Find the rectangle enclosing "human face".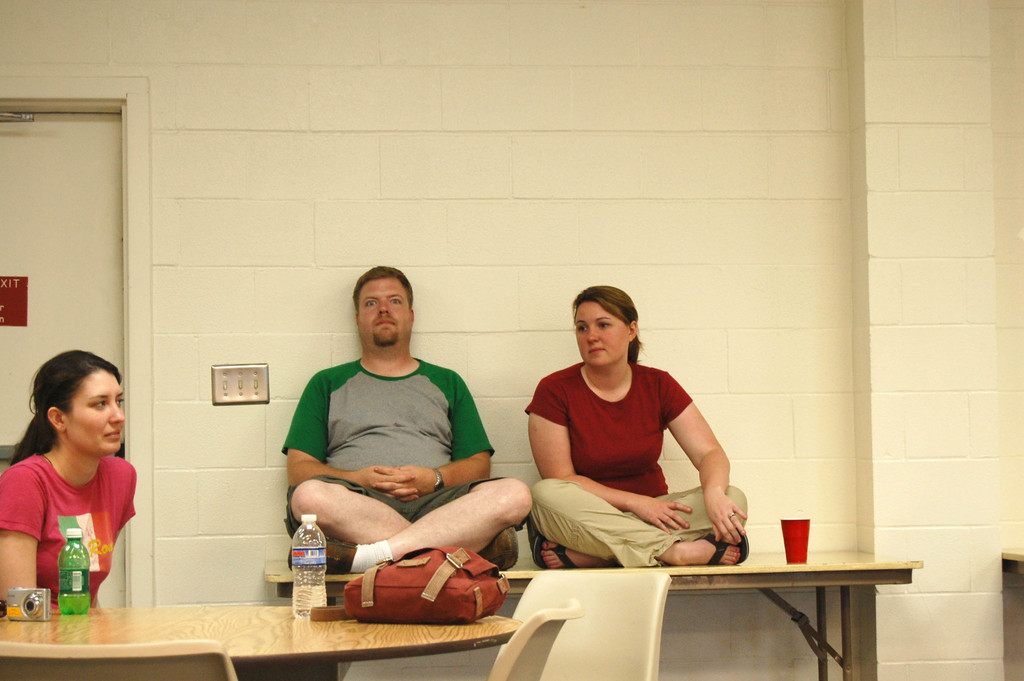
[358,277,411,342].
